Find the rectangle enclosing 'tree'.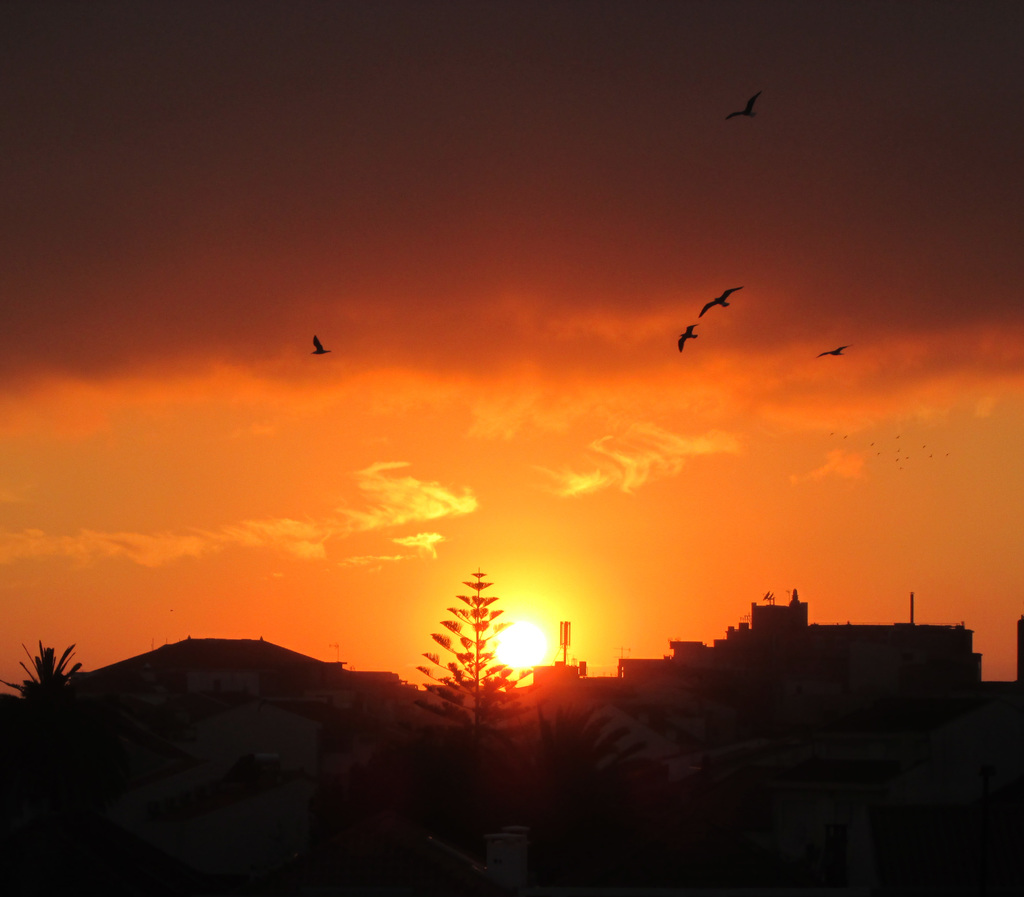
box(424, 566, 526, 722).
